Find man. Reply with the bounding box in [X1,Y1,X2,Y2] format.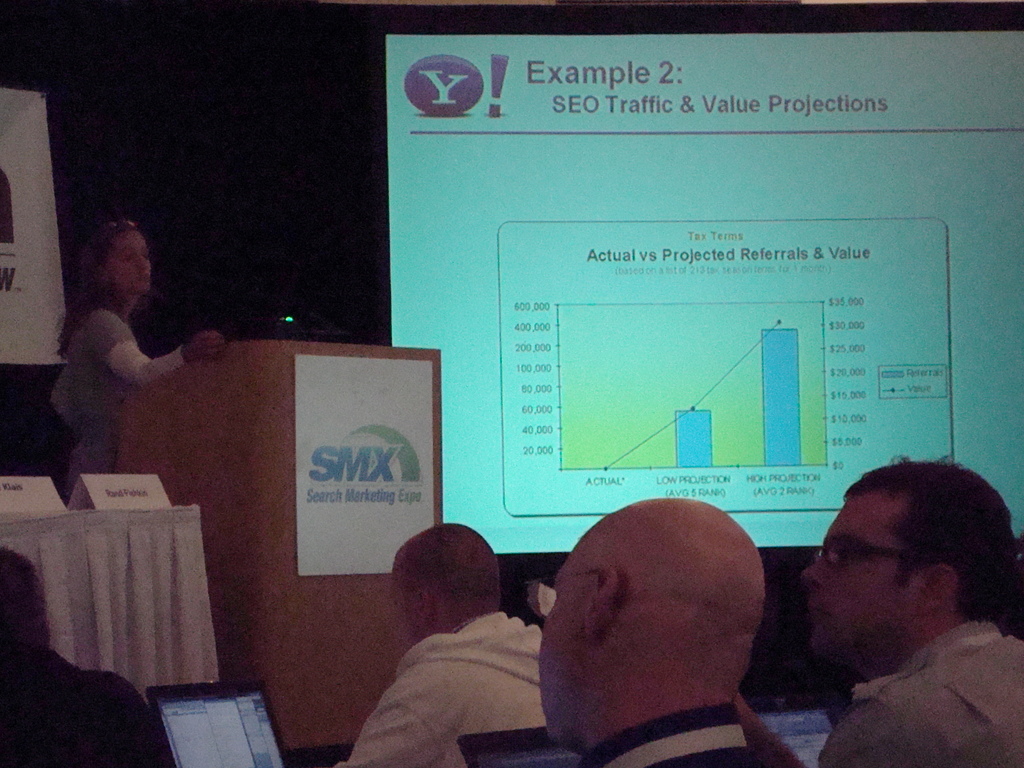
[325,520,547,767].
